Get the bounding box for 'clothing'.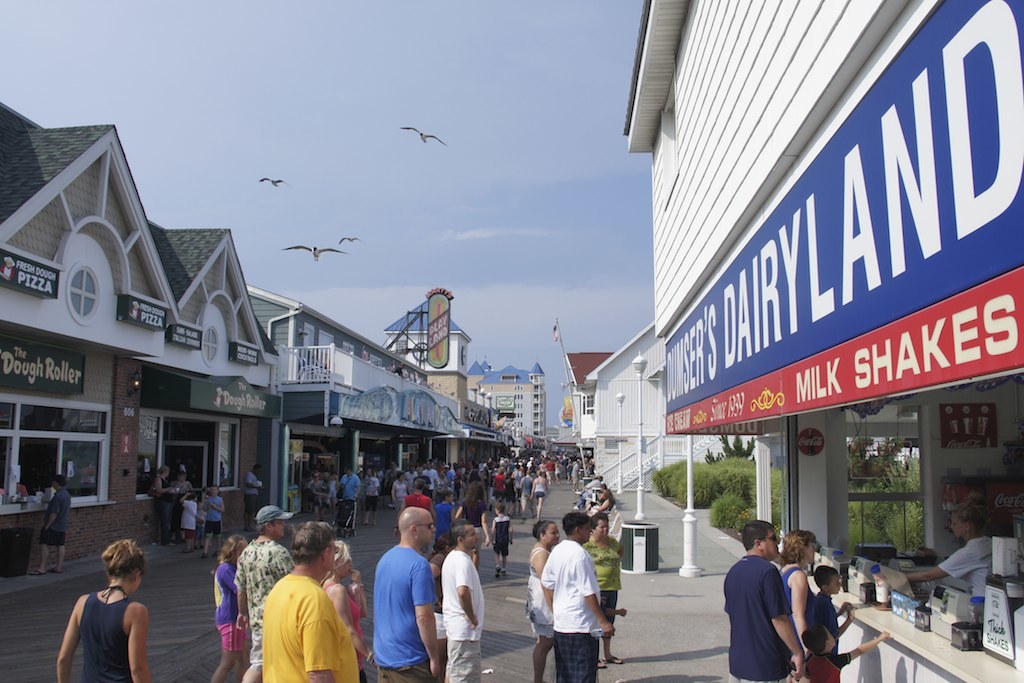
(x1=435, y1=562, x2=446, y2=641).
